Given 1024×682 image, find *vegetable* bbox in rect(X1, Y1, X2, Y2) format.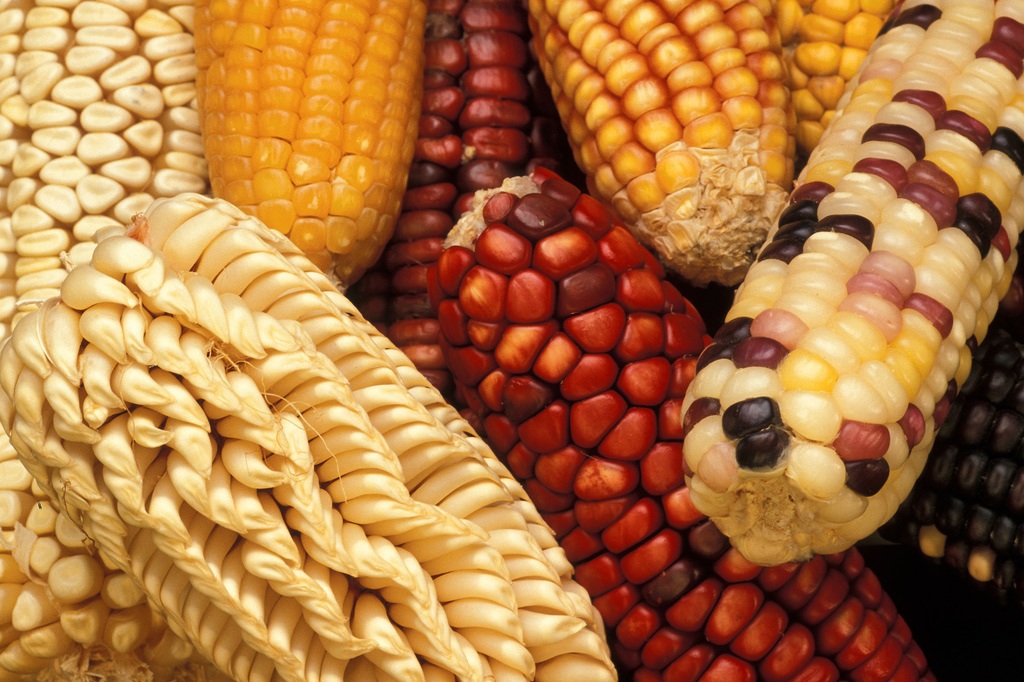
rect(529, 0, 789, 279).
